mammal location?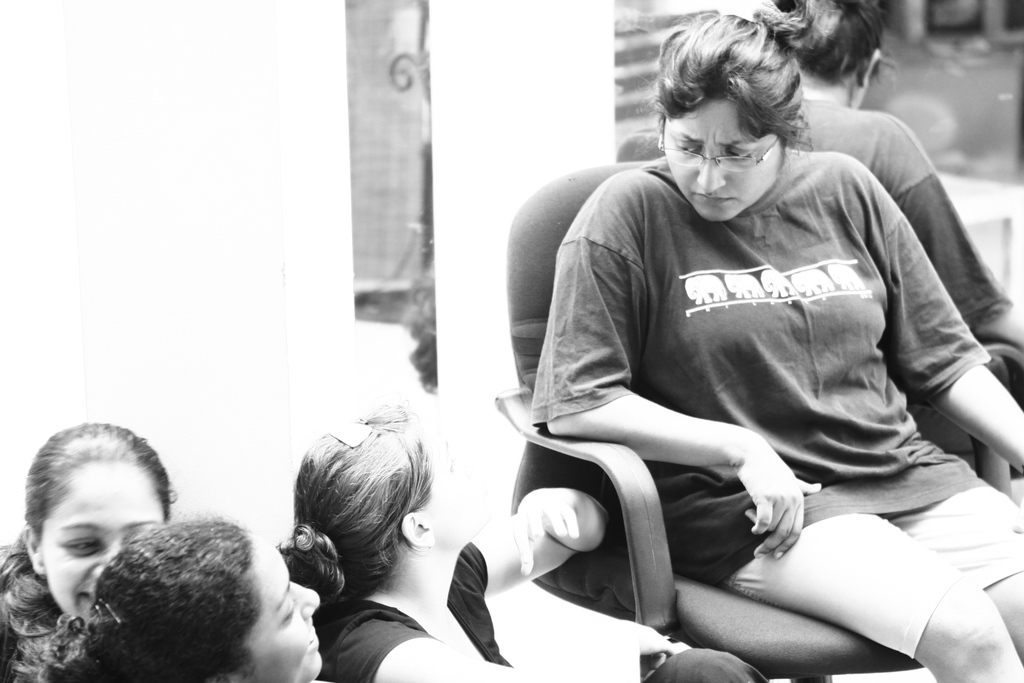
[x1=24, y1=503, x2=323, y2=682]
